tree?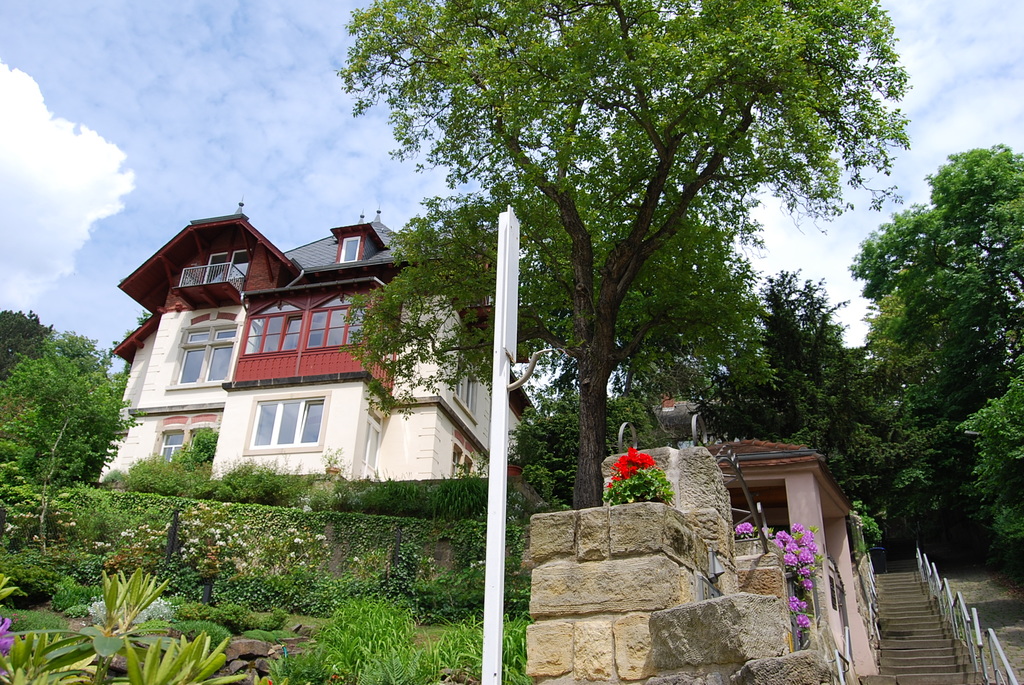
crop(267, 0, 938, 530)
